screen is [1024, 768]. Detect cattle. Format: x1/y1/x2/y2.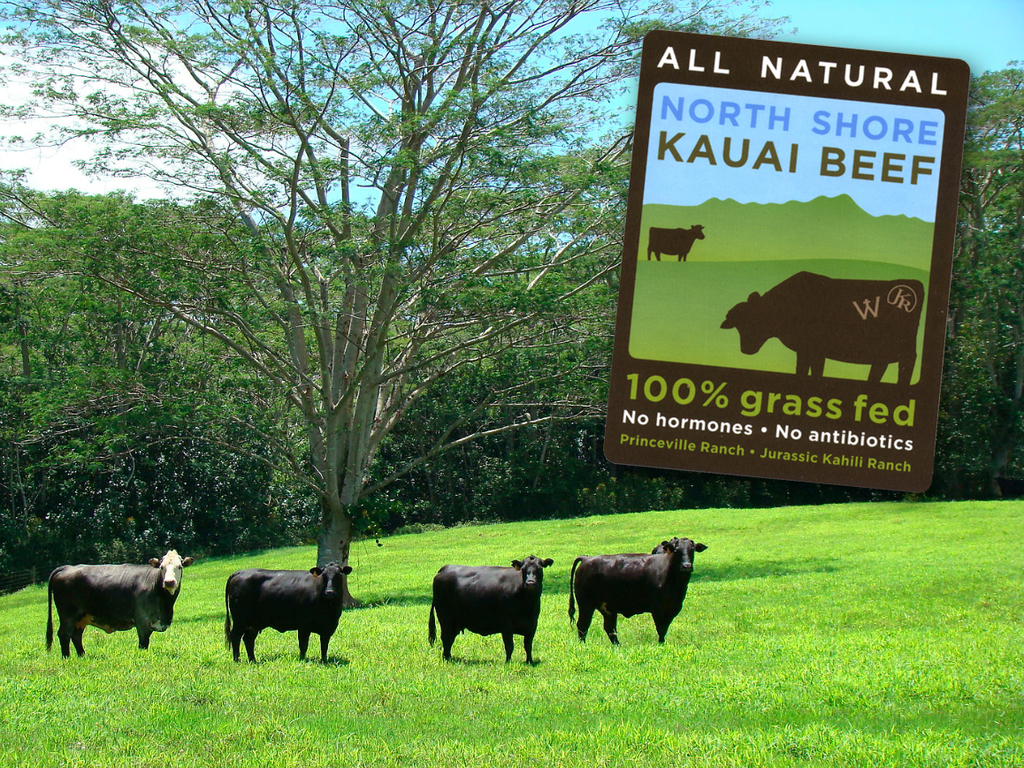
646/225/702/262.
